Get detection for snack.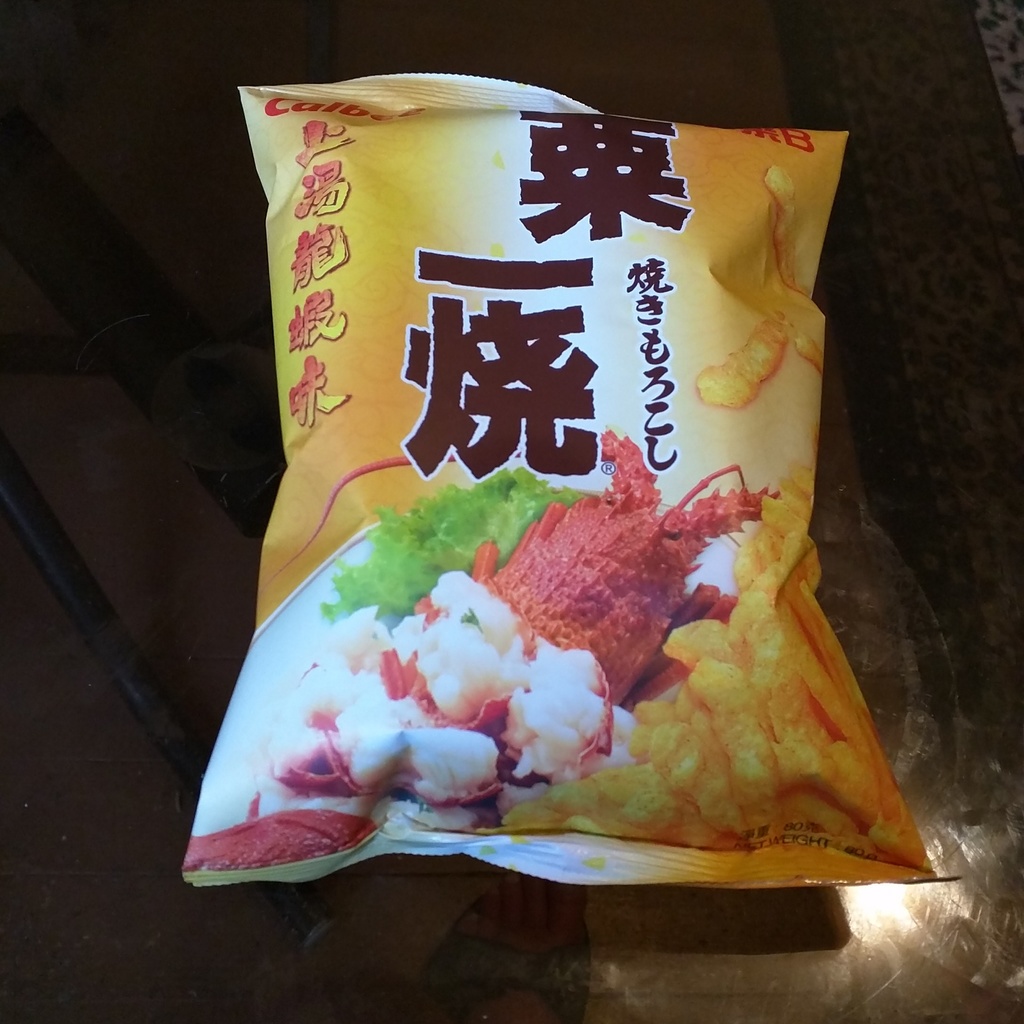
Detection: 763/164/817/300.
